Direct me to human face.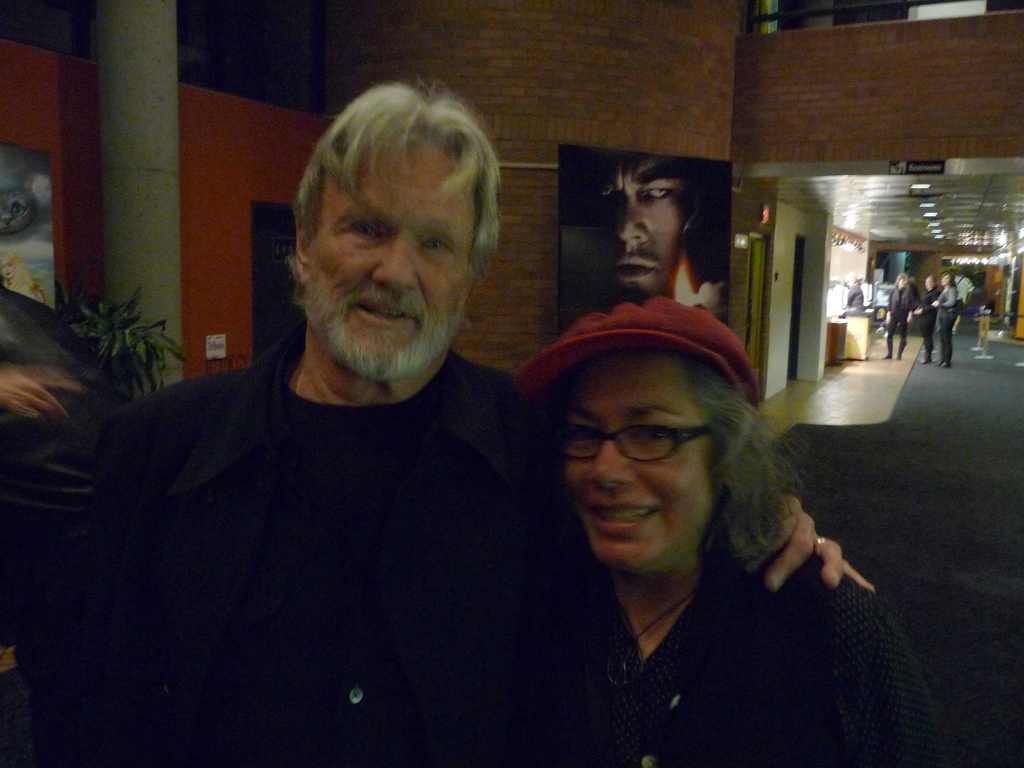
Direction: {"x1": 591, "y1": 159, "x2": 696, "y2": 300}.
